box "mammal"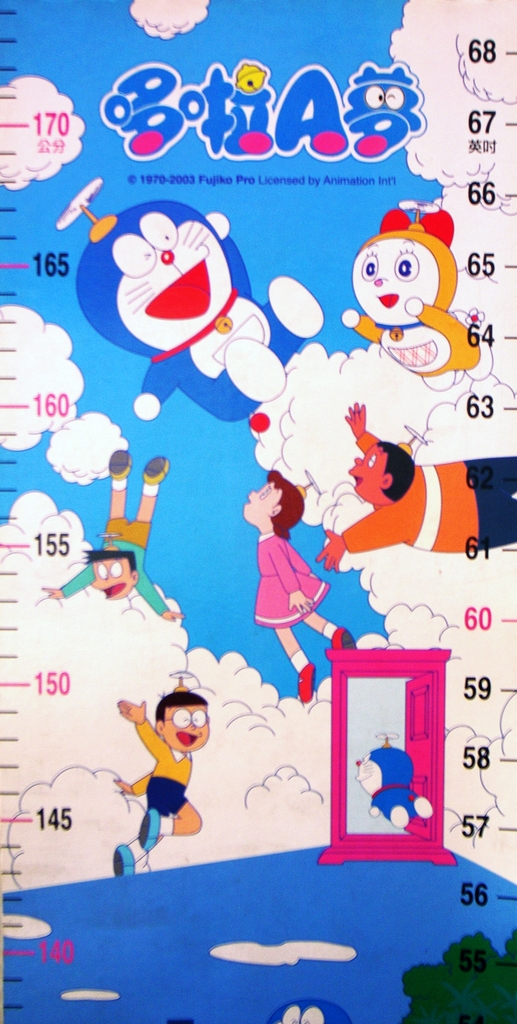
315/400/516/577
